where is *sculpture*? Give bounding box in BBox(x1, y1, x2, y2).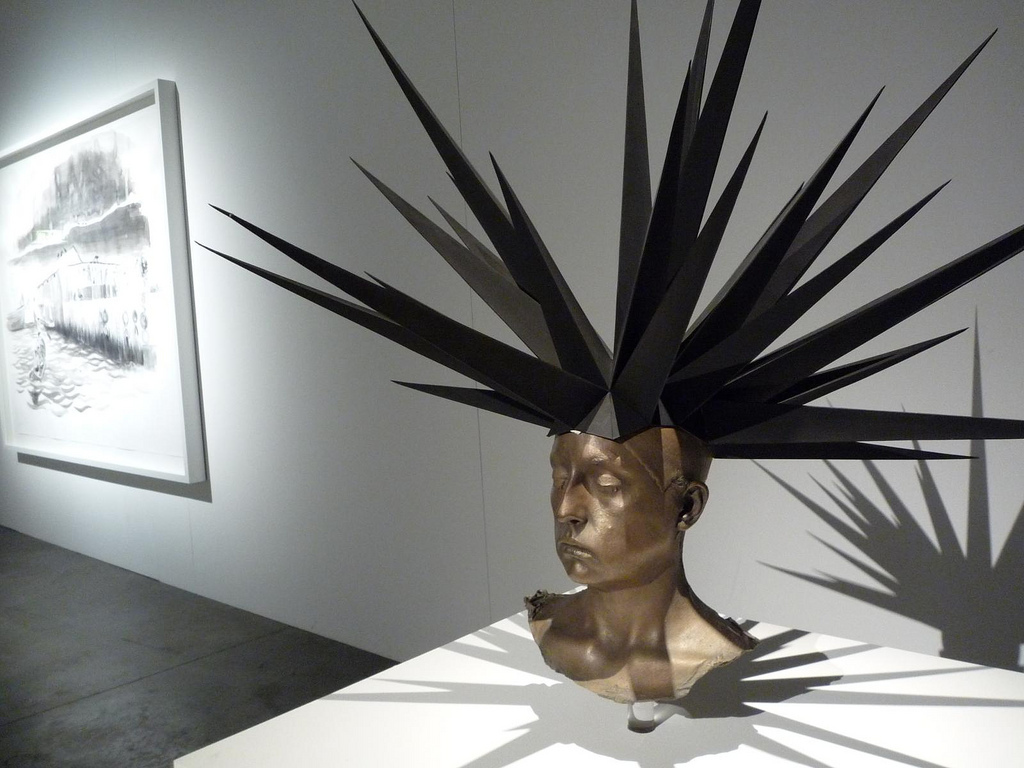
BBox(190, 0, 1023, 706).
